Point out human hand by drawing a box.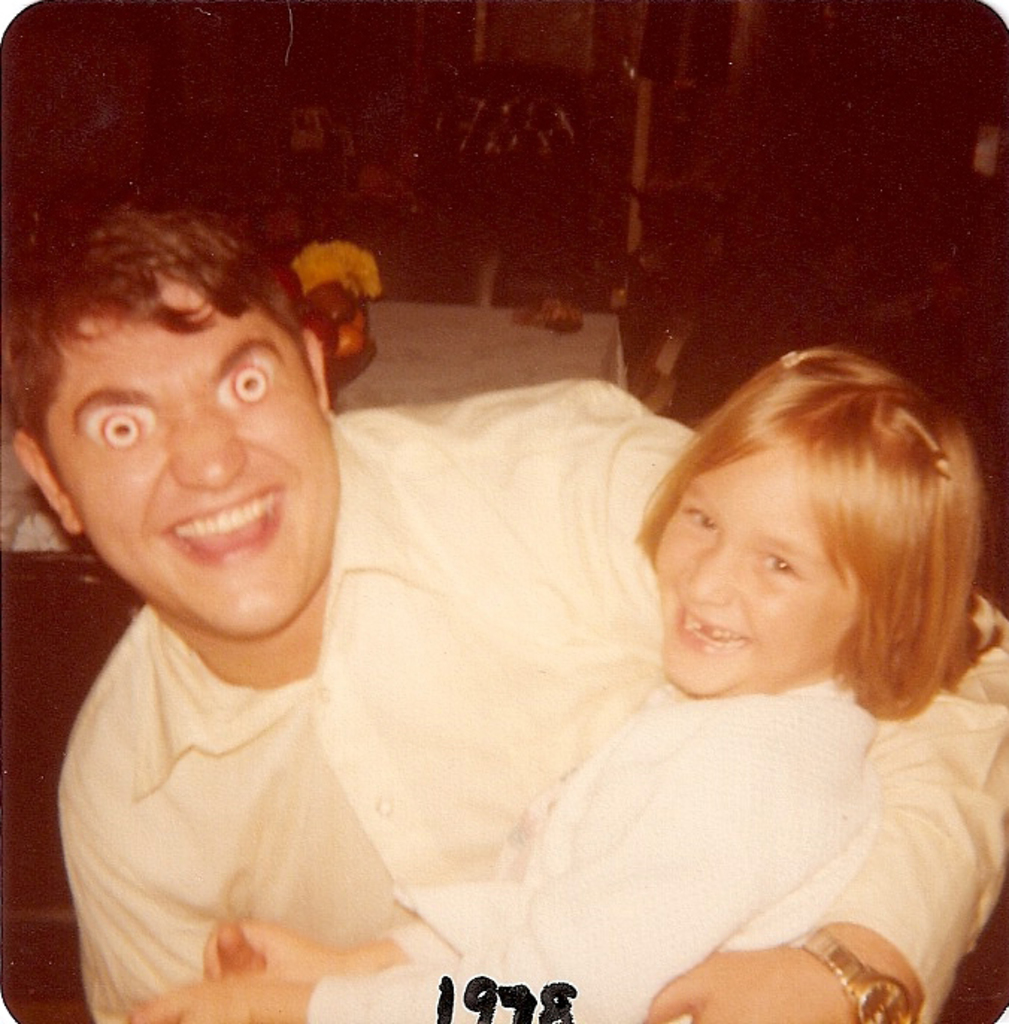
642 936 875 1023.
